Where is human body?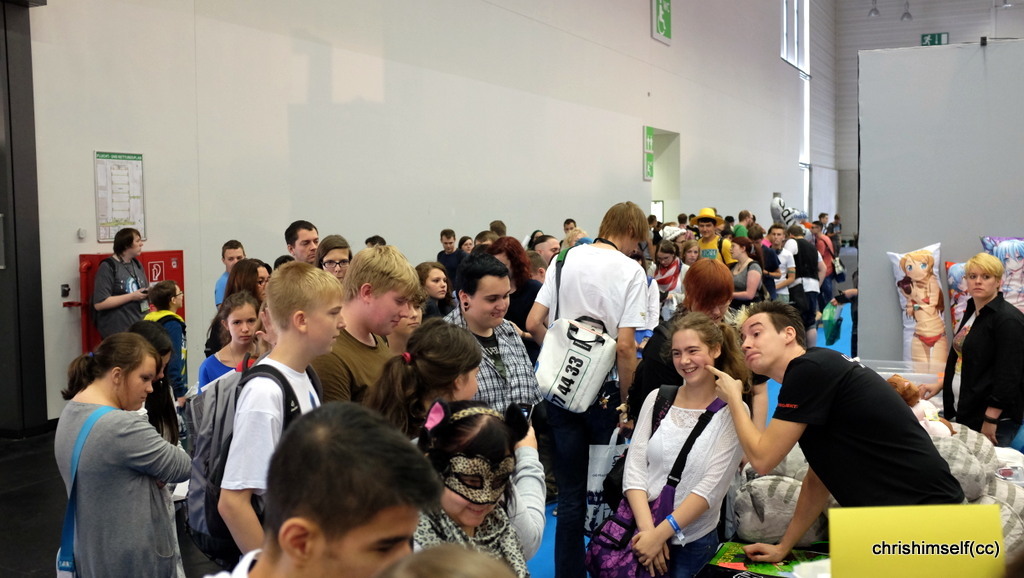
<box>916,250,1023,442</box>.
